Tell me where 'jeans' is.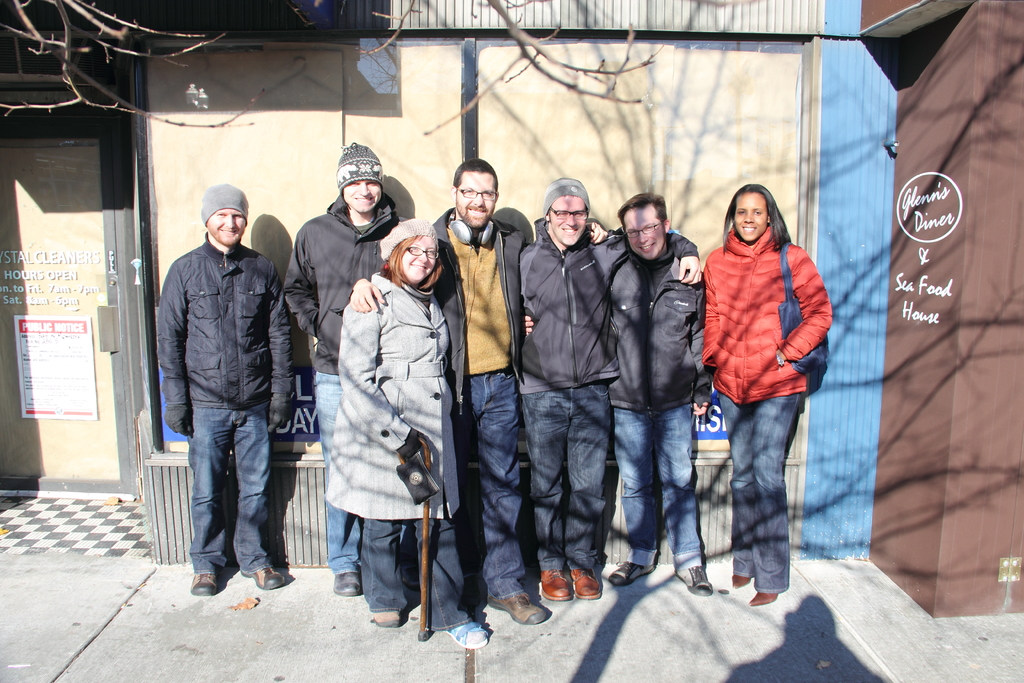
'jeans' is at (362, 520, 459, 625).
